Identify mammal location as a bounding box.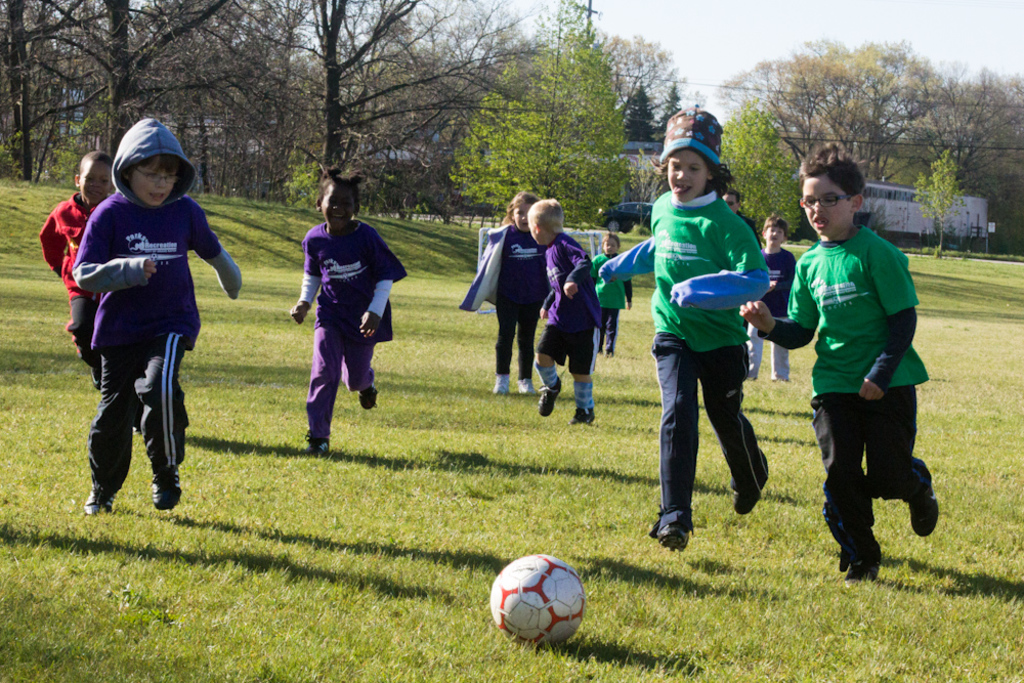
BBox(526, 203, 610, 420).
